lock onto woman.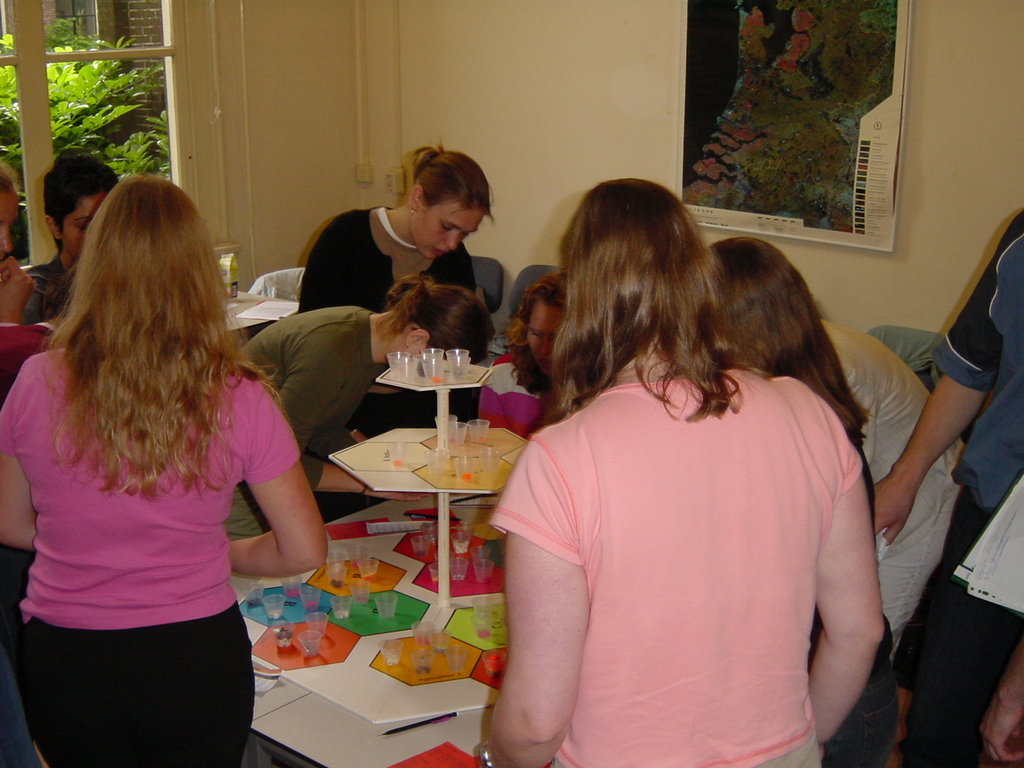
Locked: select_region(0, 180, 332, 767).
